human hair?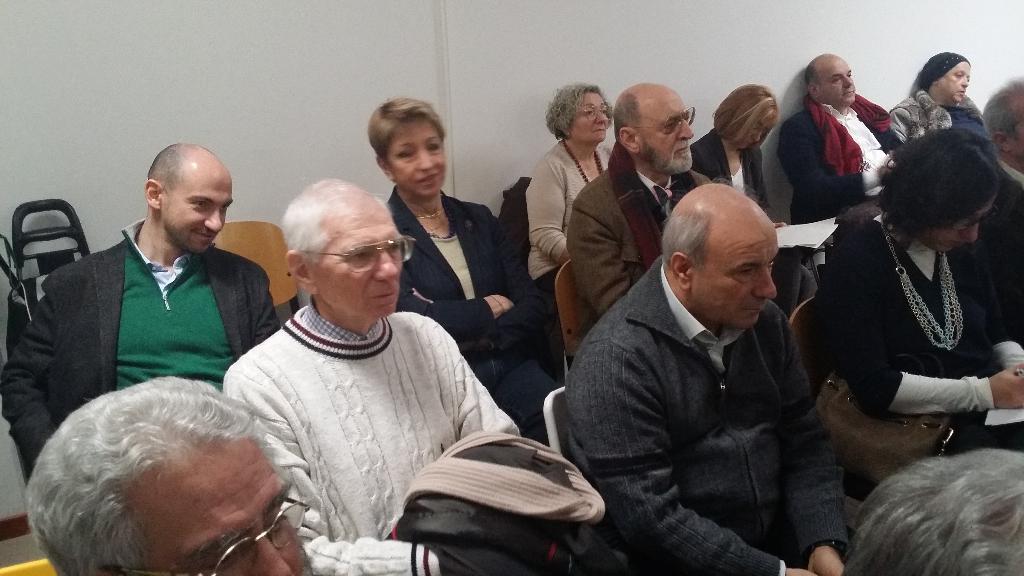
bbox(981, 75, 1023, 142)
